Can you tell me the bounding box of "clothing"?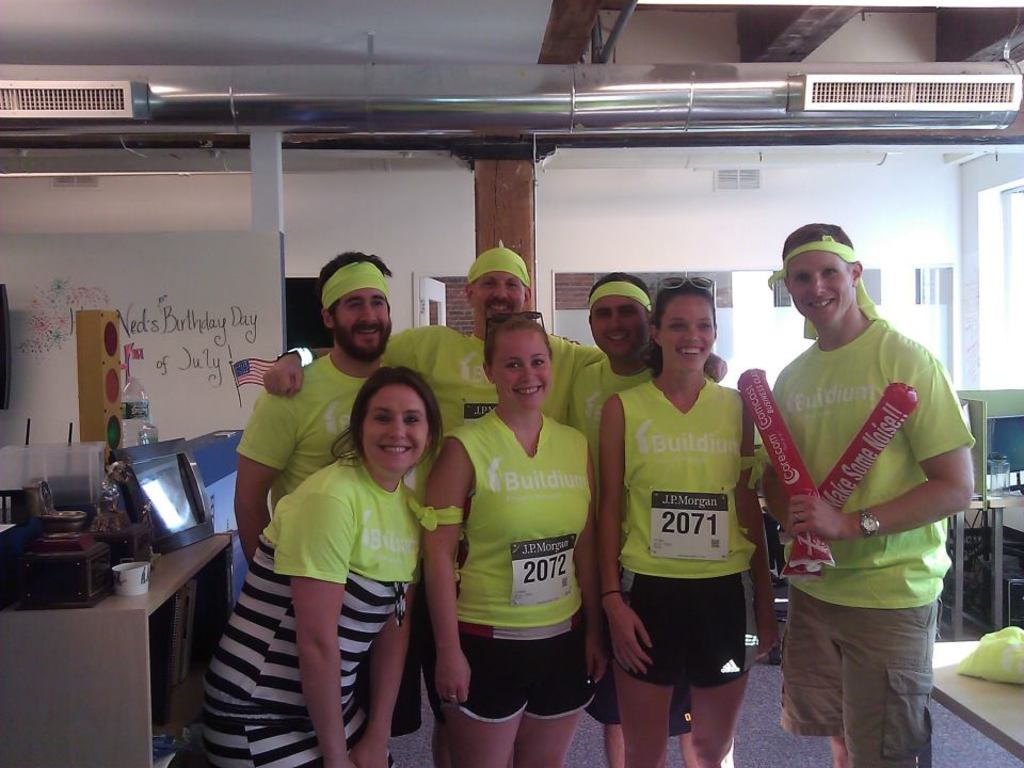
433/394/601/610.
